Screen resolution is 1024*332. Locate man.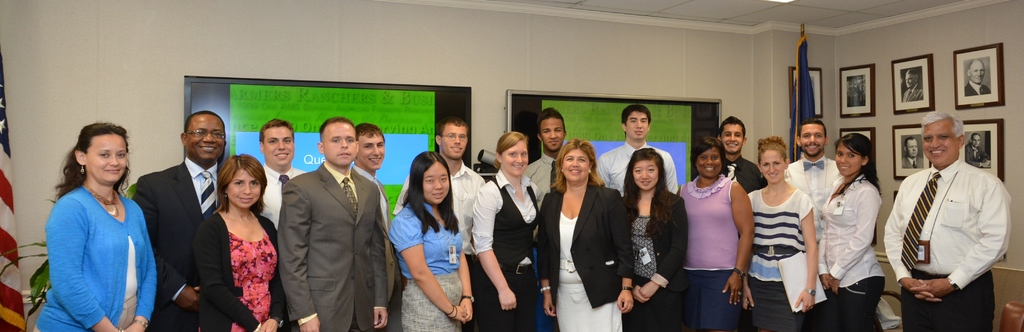
524 107 567 205.
